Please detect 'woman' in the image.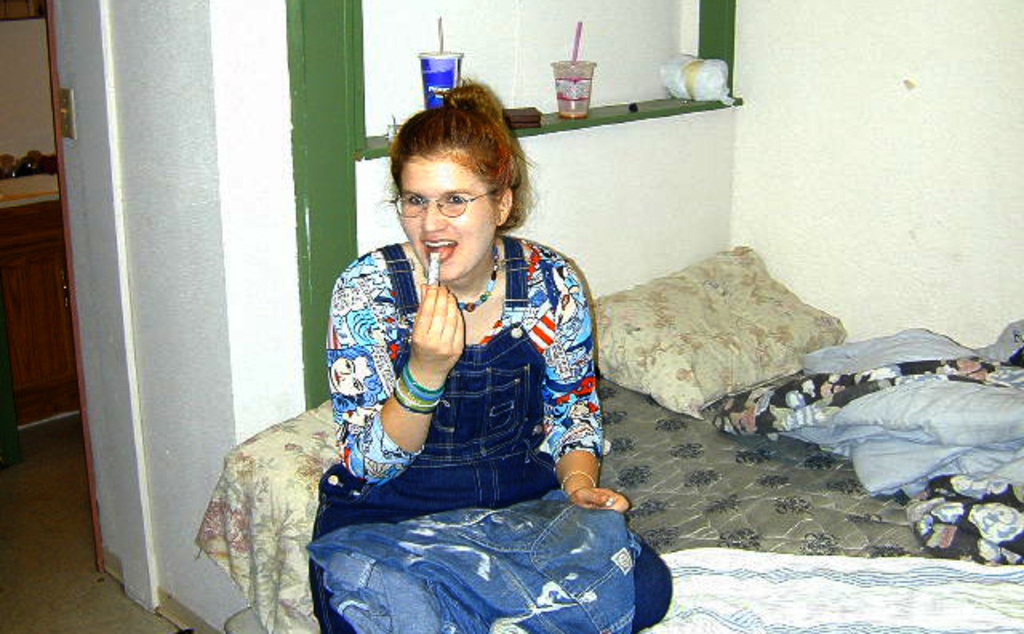
x1=315, y1=74, x2=627, y2=633.
